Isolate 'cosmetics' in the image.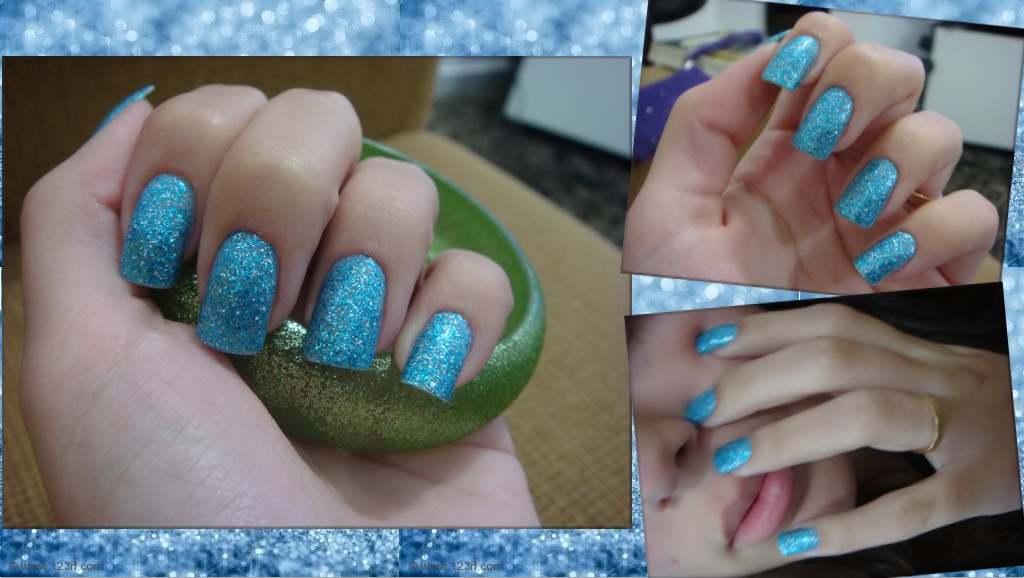
Isolated region: region(300, 248, 390, 374).
